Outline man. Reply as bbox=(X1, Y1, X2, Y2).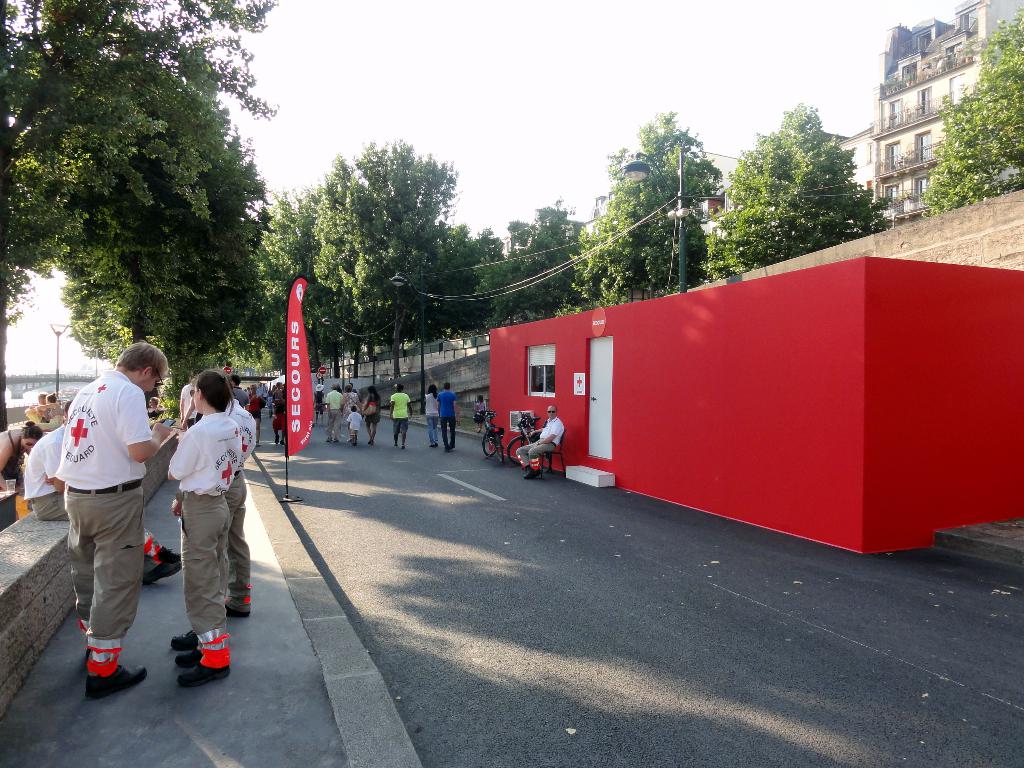
bbox=(39, 322, 155, 703).
